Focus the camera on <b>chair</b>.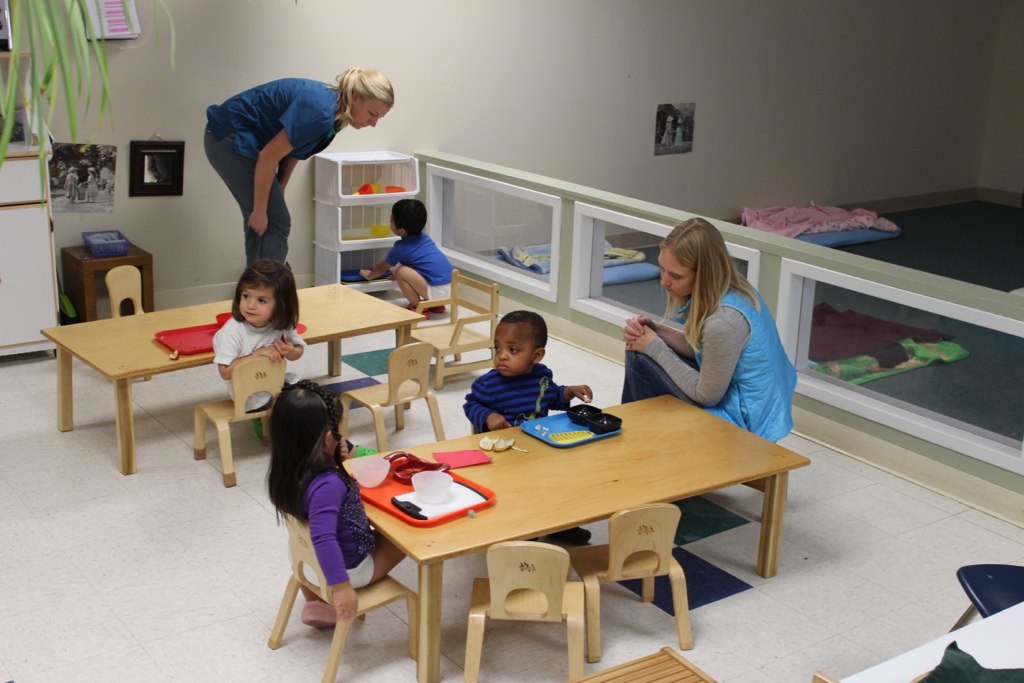
Focus region: locate(459, 542, 586, 682).
